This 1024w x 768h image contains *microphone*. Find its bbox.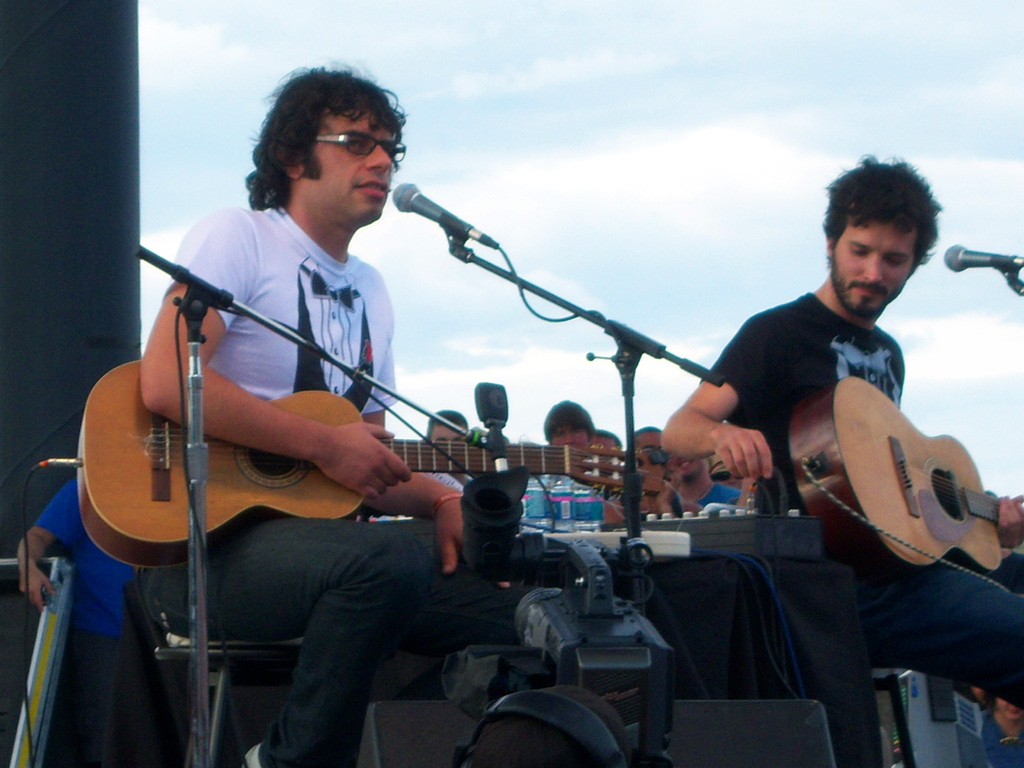
[371, 177, 513, 281].
